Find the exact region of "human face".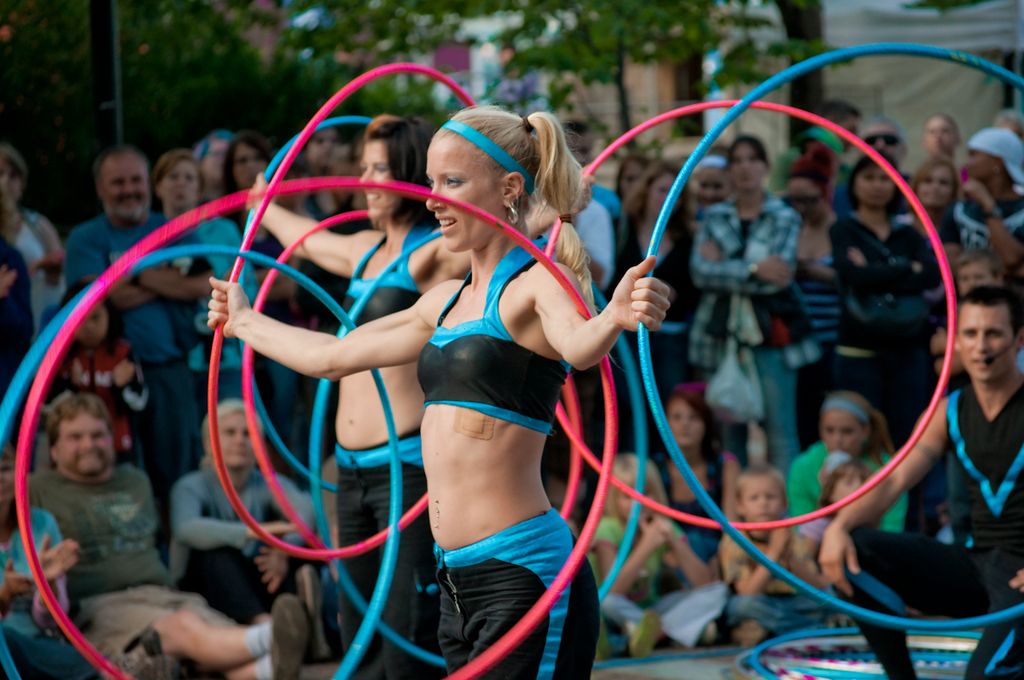
Exact region: x1=425 y1=135 x2=499 y2=255.
